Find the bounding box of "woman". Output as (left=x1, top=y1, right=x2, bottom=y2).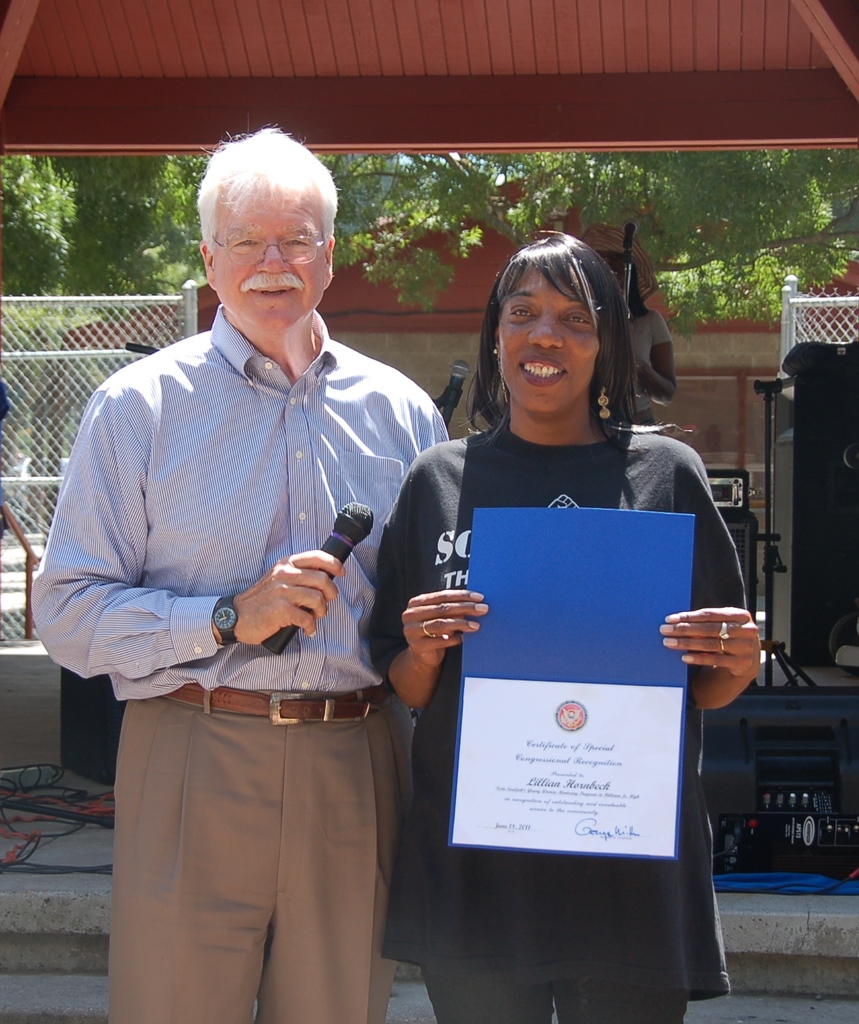
(left=403, top=233, right=741, bottom=1012).
